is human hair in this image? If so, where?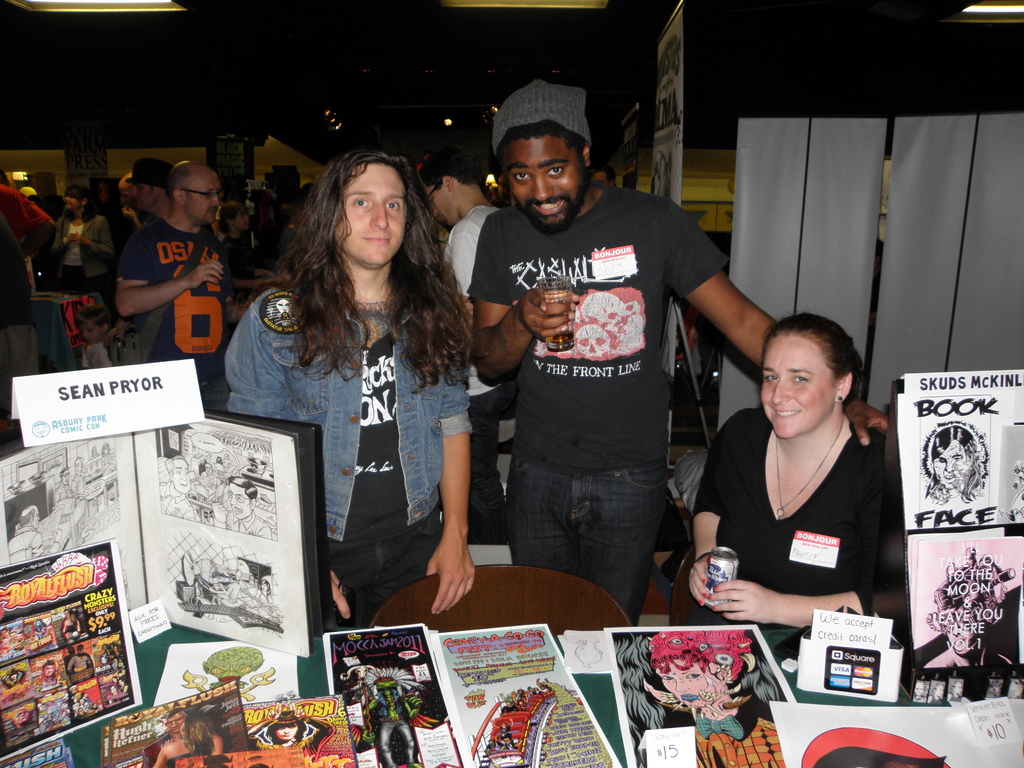
Yes, at Rect(226, 476, 260, 505).
